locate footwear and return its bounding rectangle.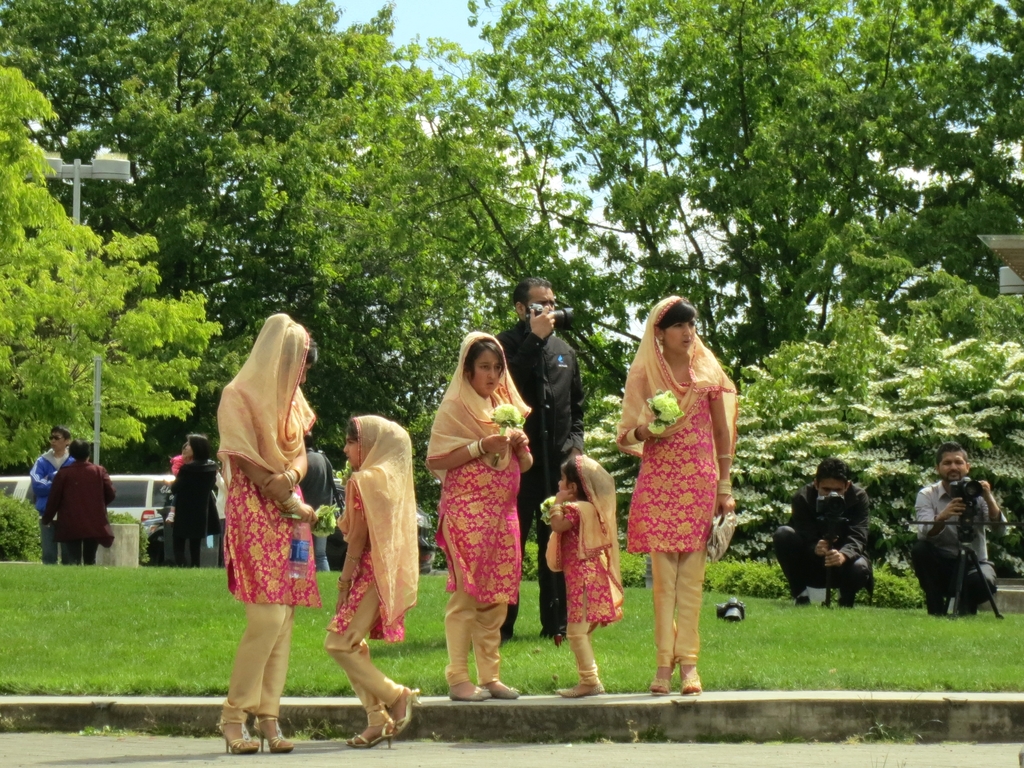
350:717:392:755.
